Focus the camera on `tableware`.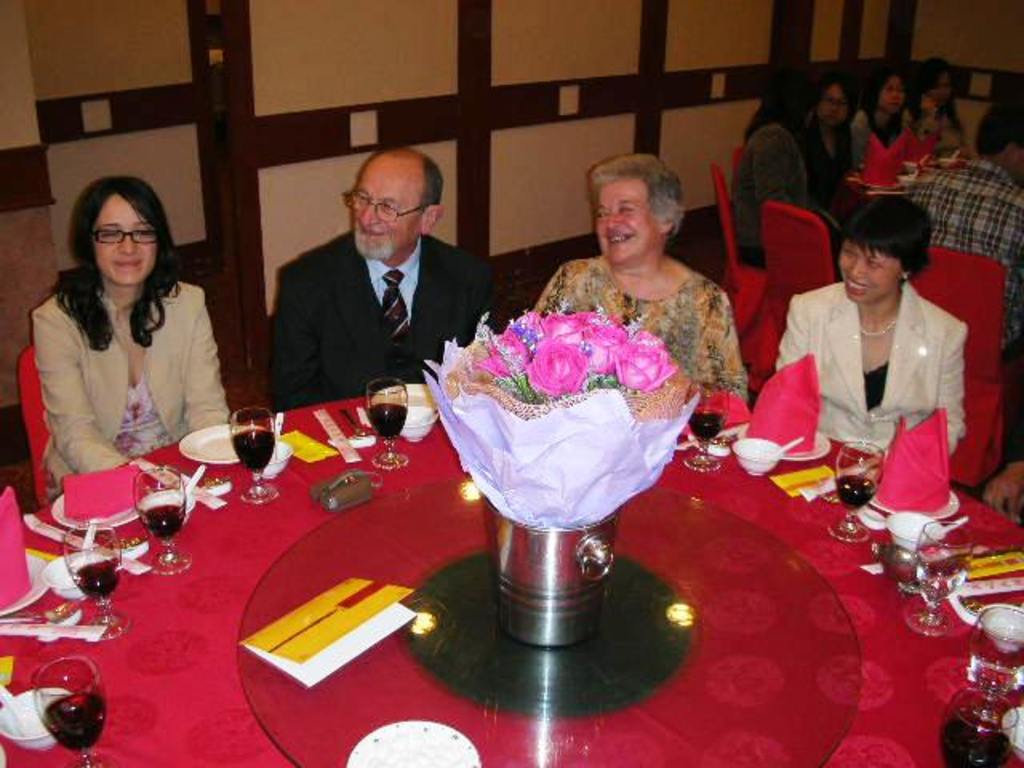
Focus region: bbox=[725, 437, 794, 472].
